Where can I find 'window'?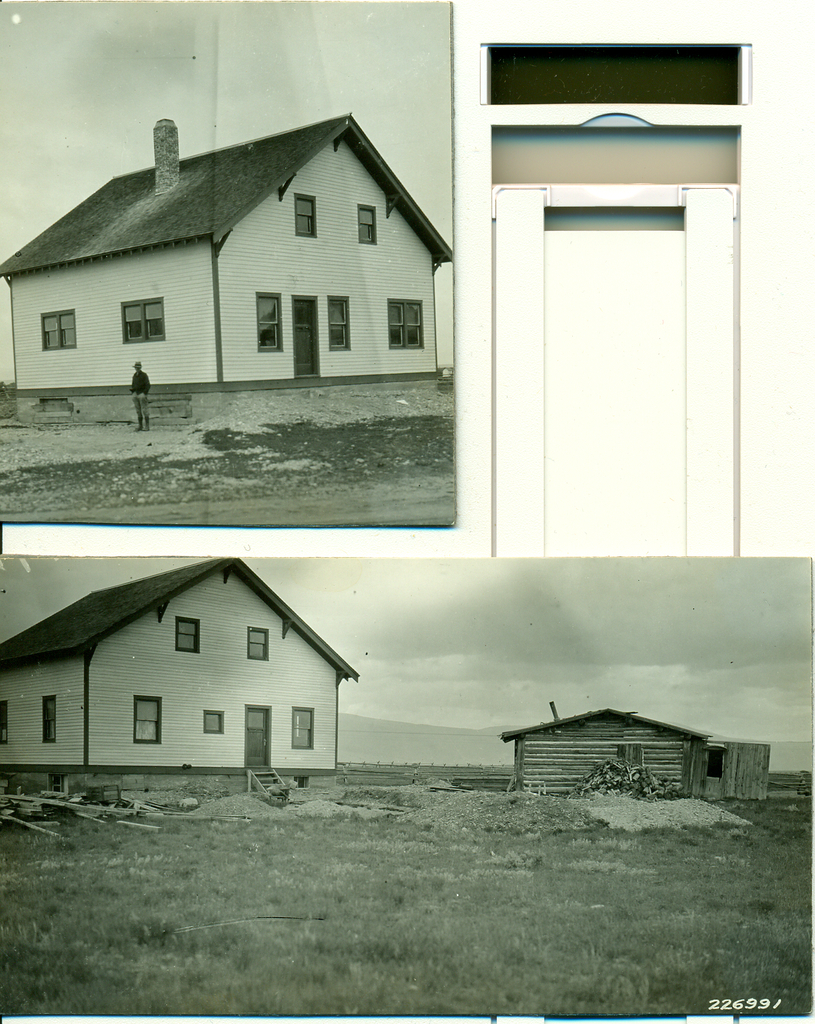
You can find it at 357 204 373 244.
